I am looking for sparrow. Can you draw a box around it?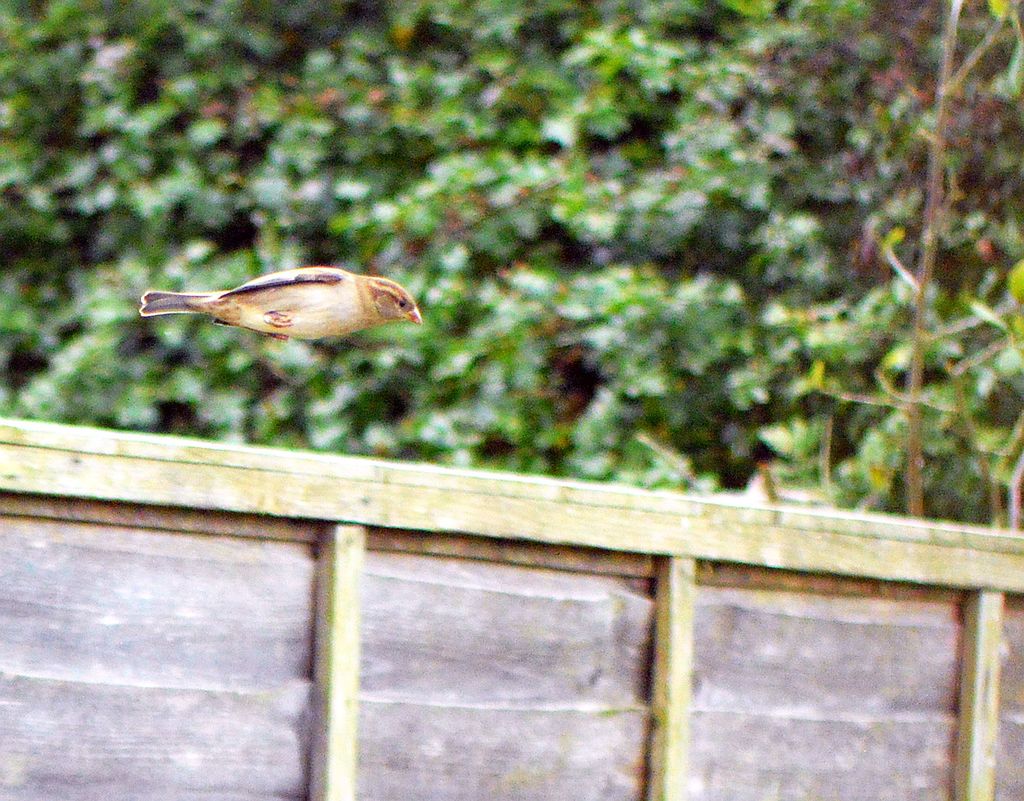
Sure, the bounding box is left=134, top=265, right=421, bottom=361.
